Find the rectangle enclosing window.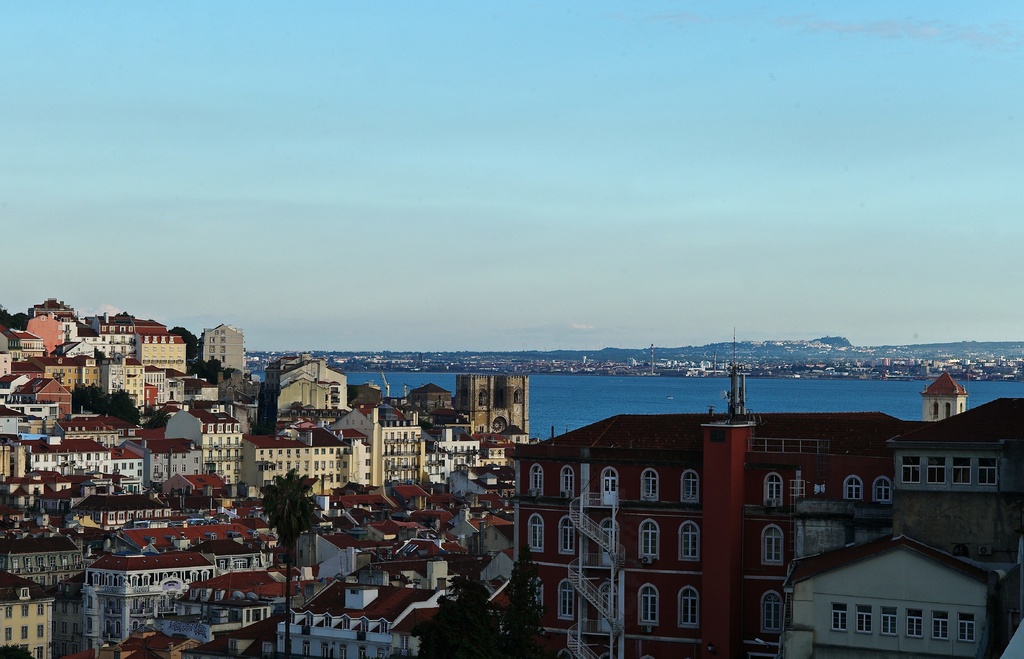
box(899, 454, 924, 484).
